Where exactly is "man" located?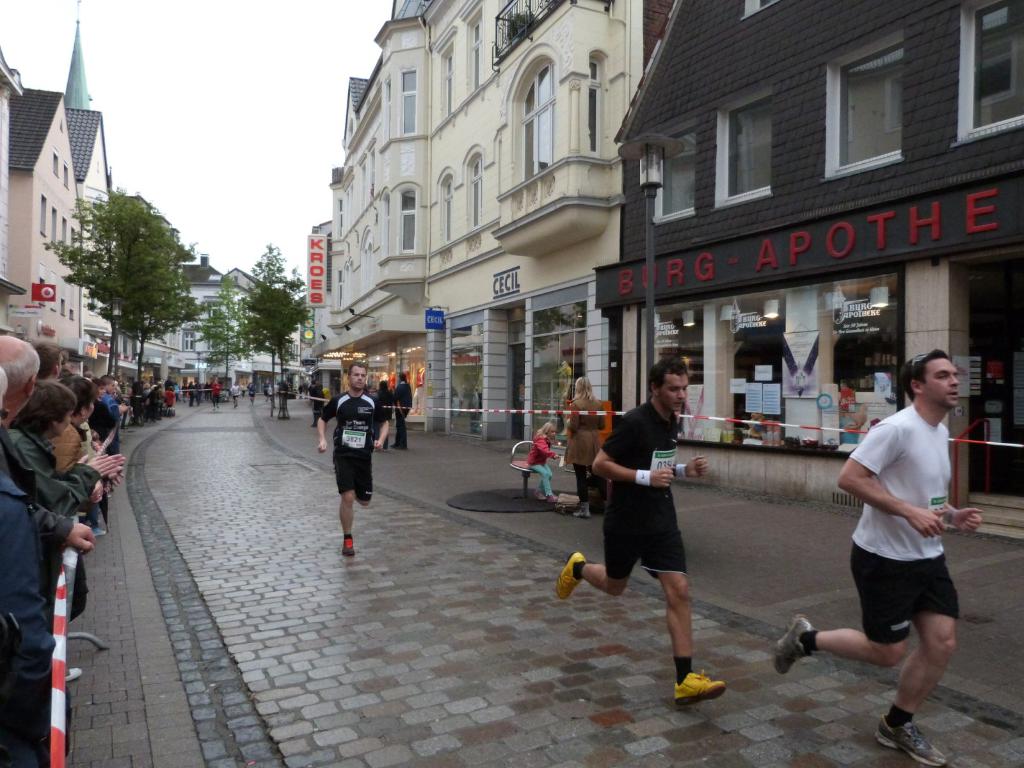
Its bounding box is select_region(317, 362, 395, 555).
